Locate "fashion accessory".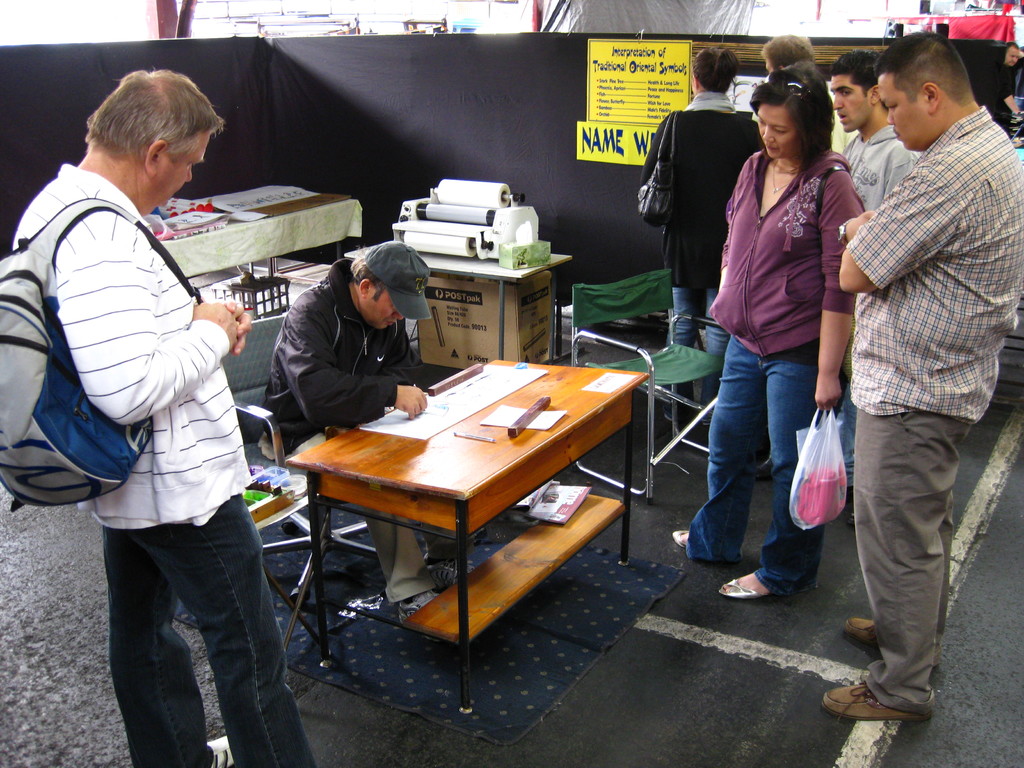
Bounding box: {"left": 398, "top": 588, "right": 439, "bottom": 620}.
